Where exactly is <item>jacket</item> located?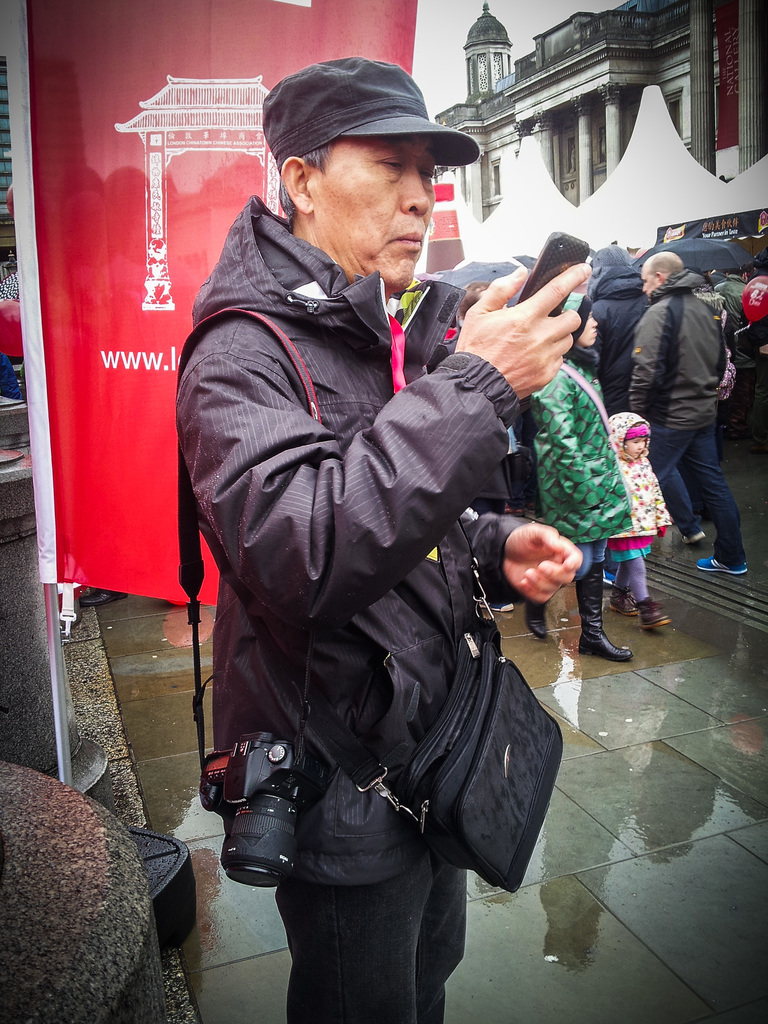
Its bounding box is 712:267:753:305.
